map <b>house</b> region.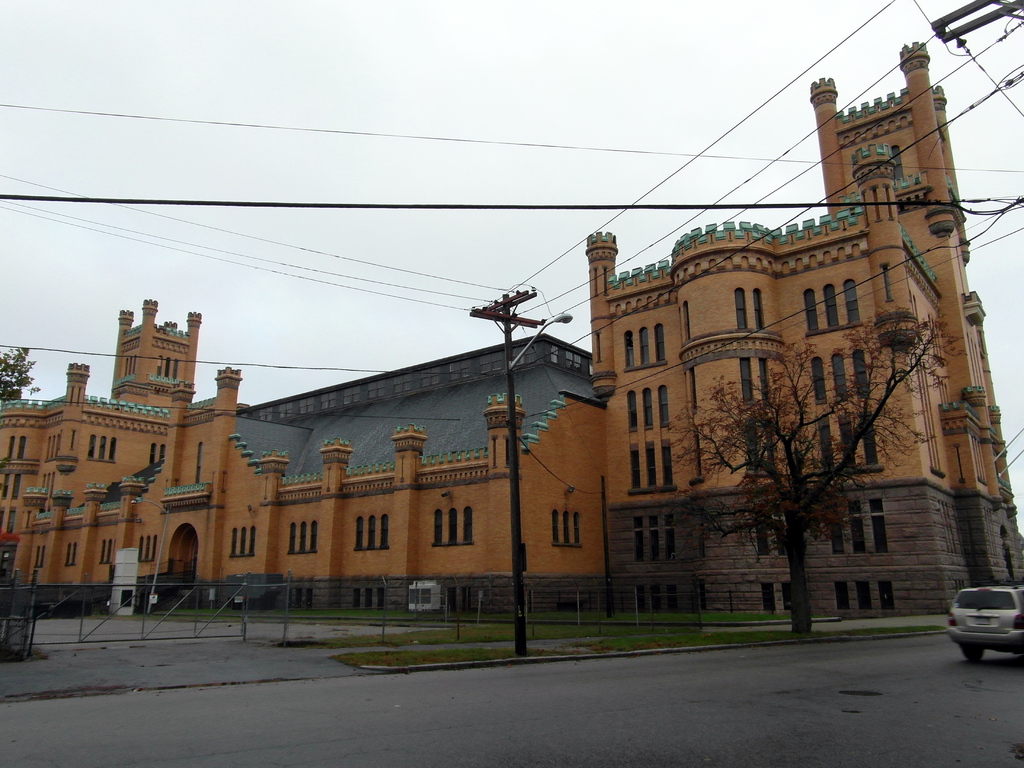
Mapped to (x1=0, y1=297, x2=607, y2=622).
